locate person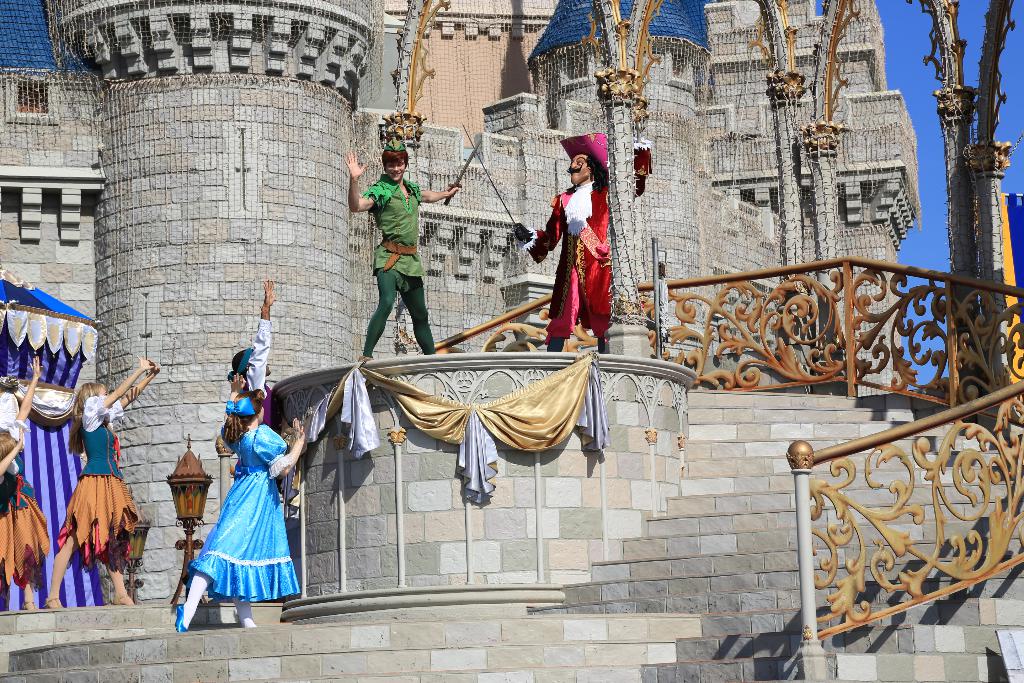
box=[167, 379, 316, 644]
